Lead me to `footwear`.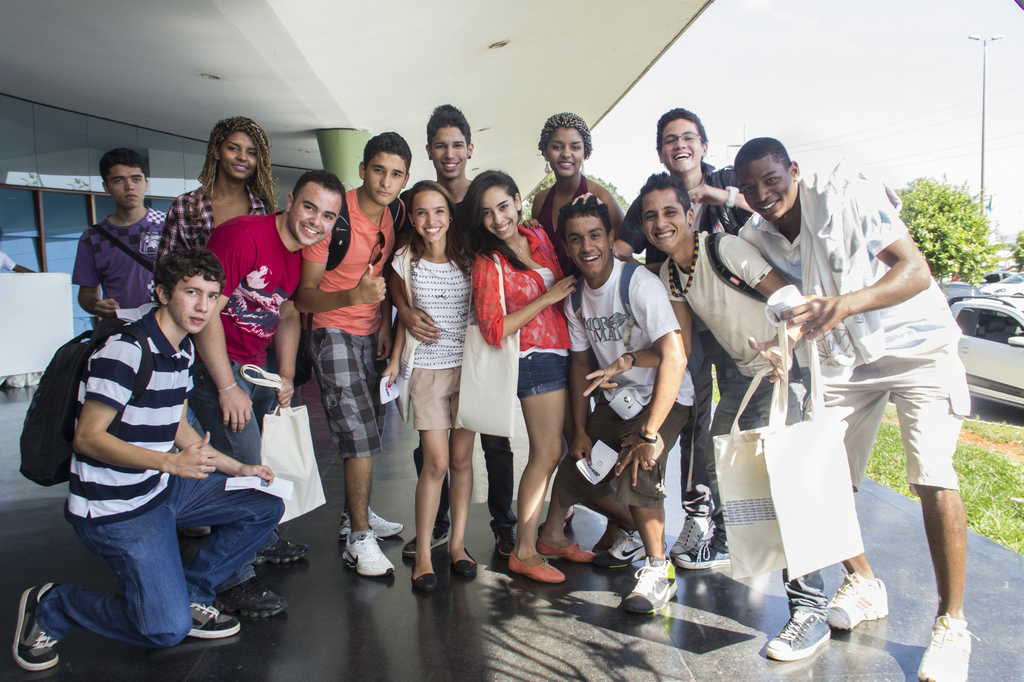
Lead to l=187, t=601, r=242, b=641.
